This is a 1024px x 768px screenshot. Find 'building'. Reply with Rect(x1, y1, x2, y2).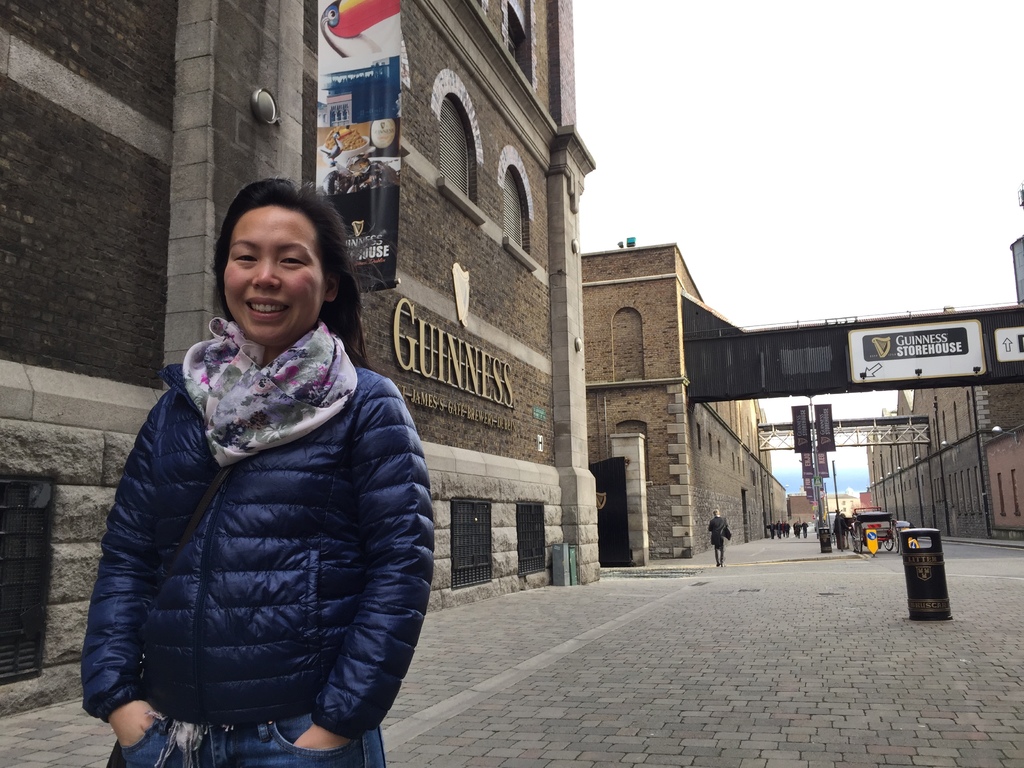
Rect(581, 237, 794, 568).
